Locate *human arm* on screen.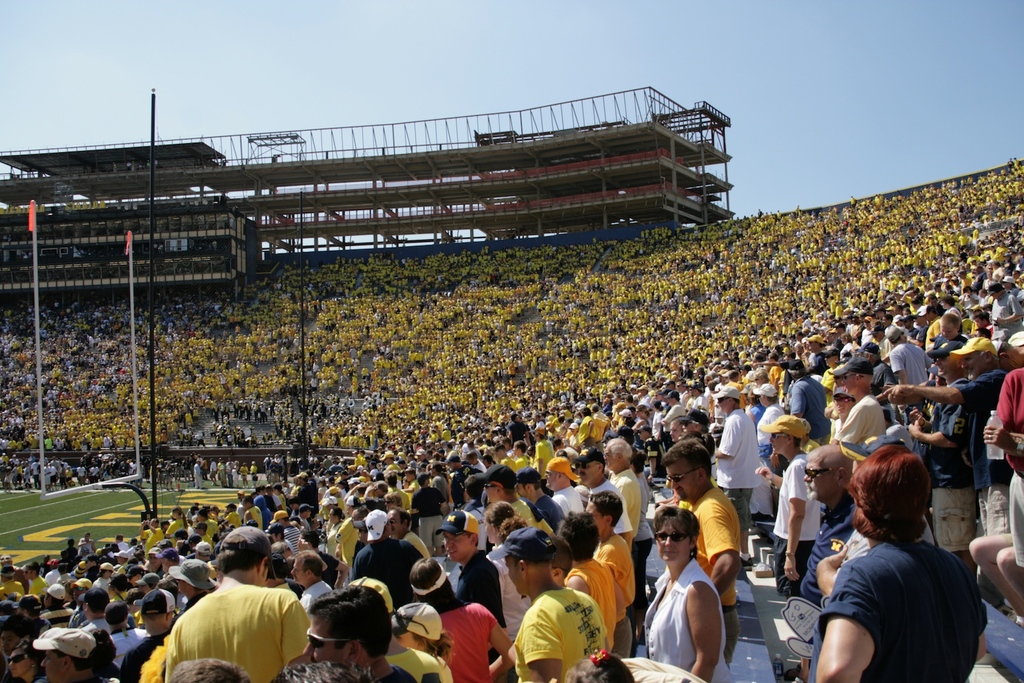
On screen at (left=701, top=499, right=743, bottom=598).
